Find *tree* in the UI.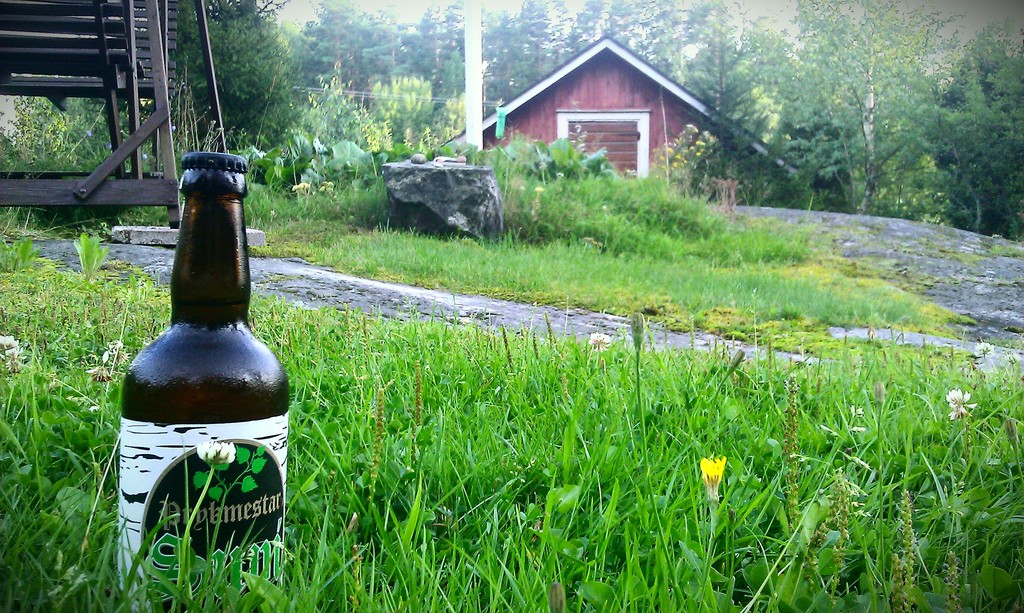
UI element at <box>279,0,465,121</box>.
